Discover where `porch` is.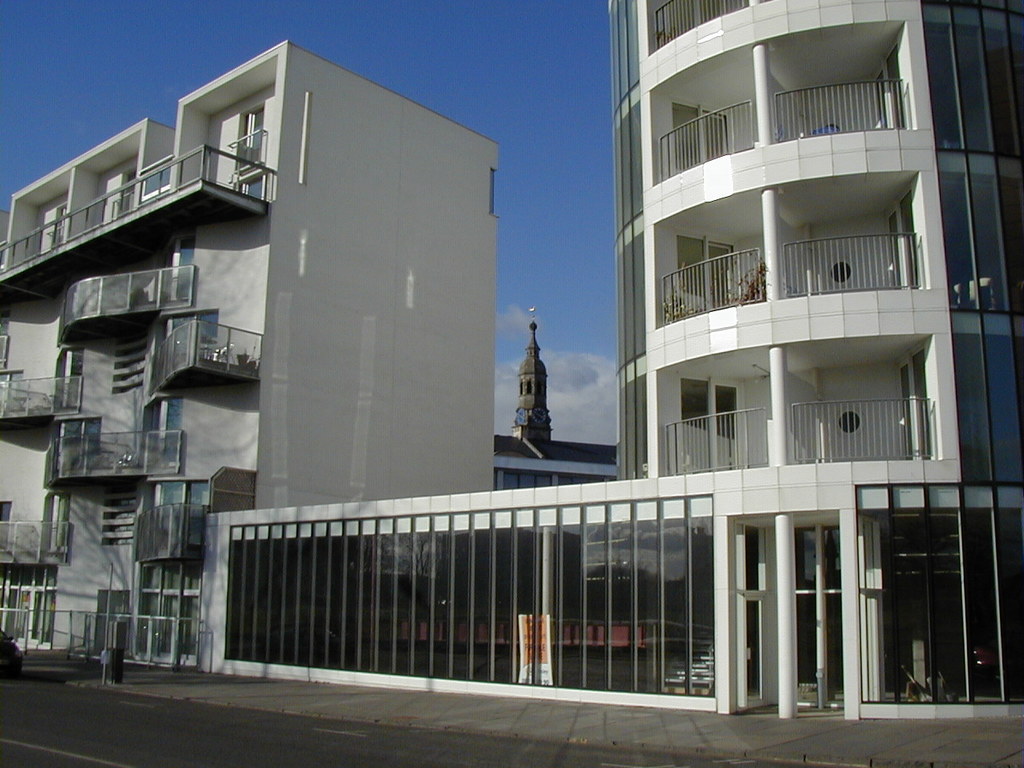
Discovered at x1=784 y1=226 x2=914 y2=292.
